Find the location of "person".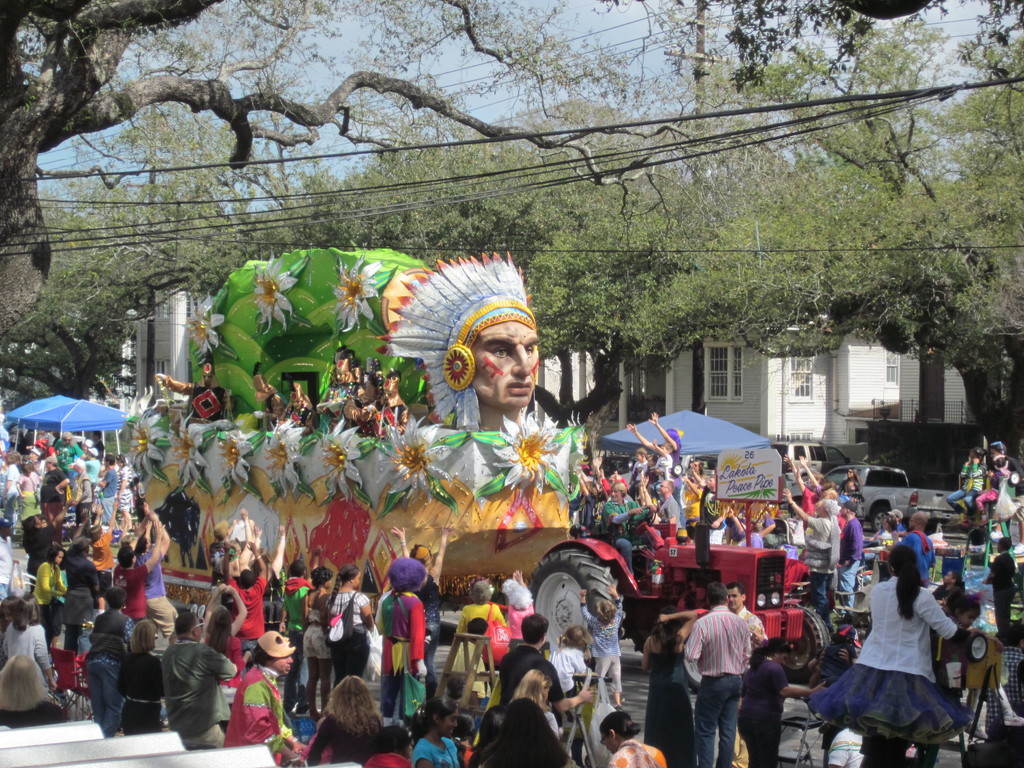
Location: l=493, t=607, r=600, b=704.
